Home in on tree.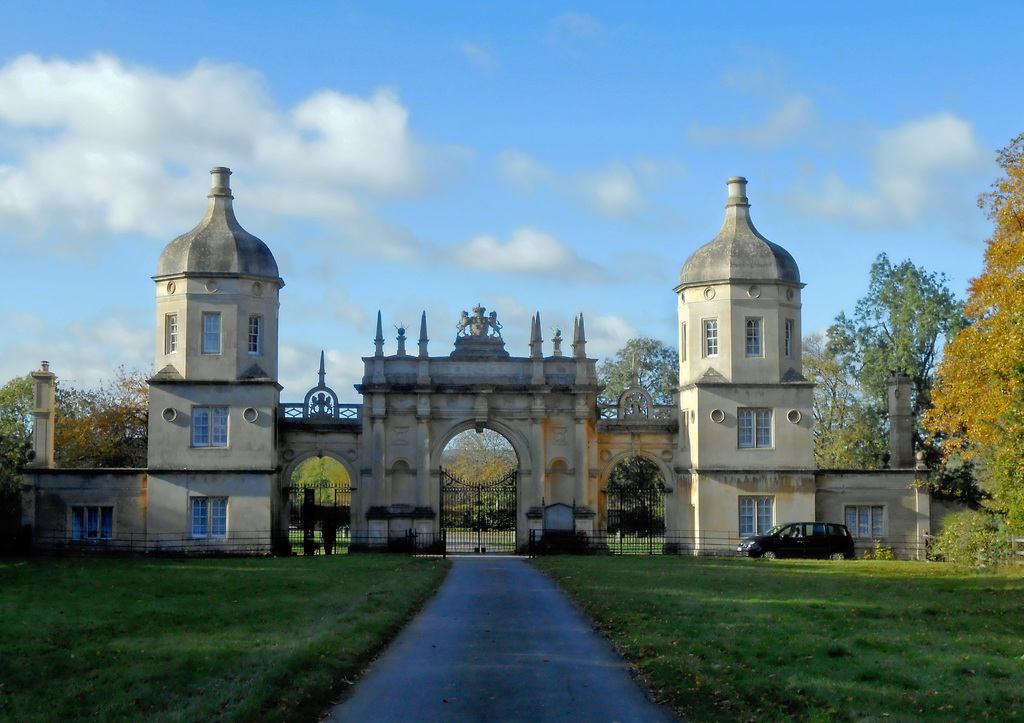
Homed in at box=[49, 355, 152, 473].
